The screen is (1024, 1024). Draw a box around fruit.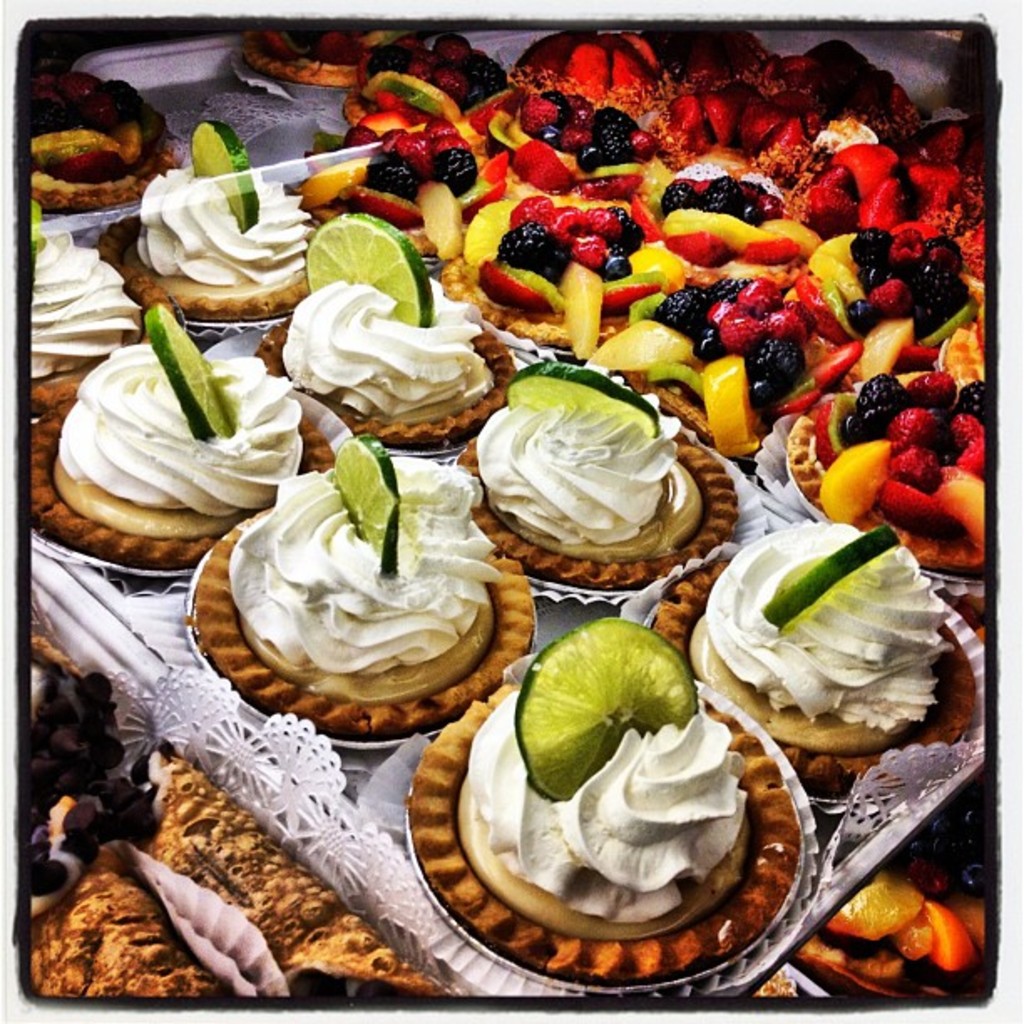
detection(30, 67, 161, 182).
